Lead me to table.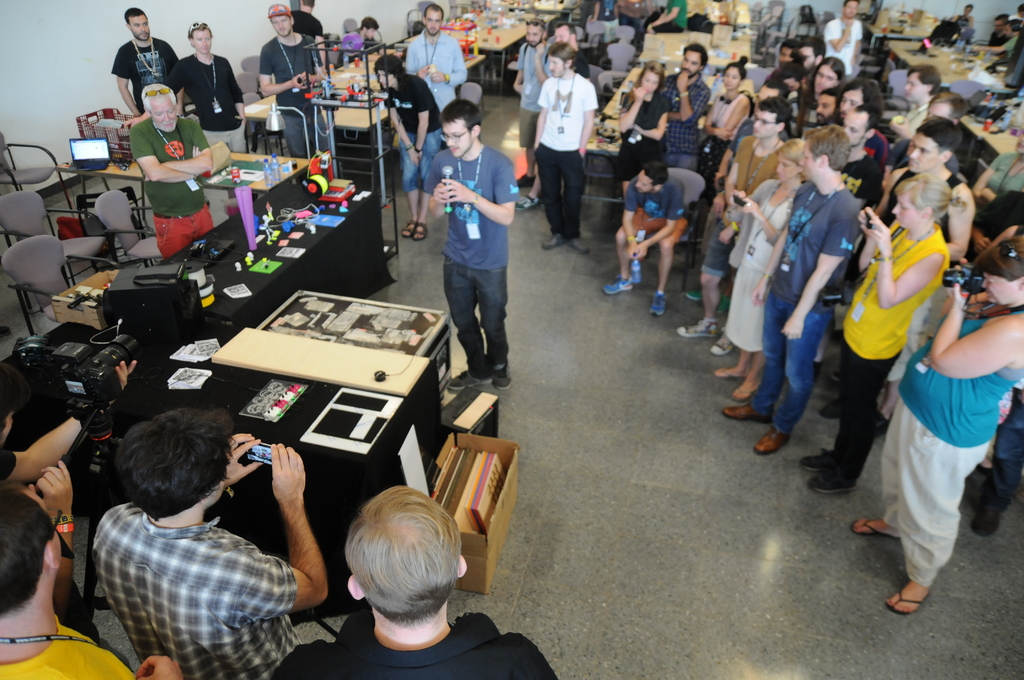
Lead to 112, 179, 398, 344.
